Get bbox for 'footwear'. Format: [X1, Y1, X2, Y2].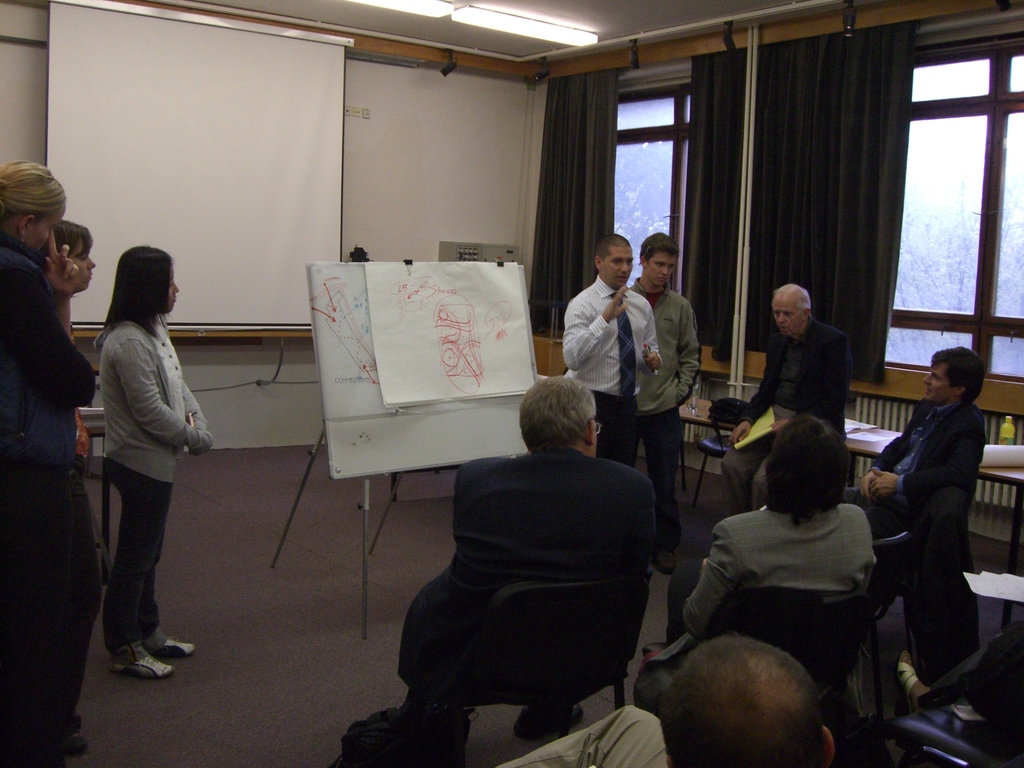
[511, 704, 582, 733].
